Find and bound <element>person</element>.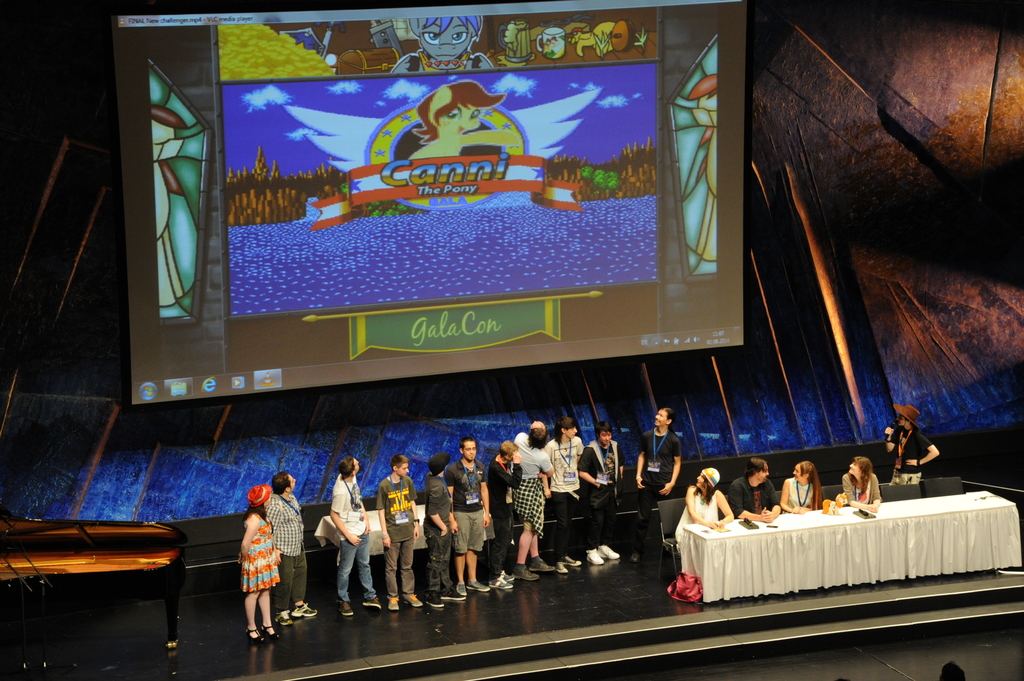
Bound: bbox=(264, 470, 324, 624).
